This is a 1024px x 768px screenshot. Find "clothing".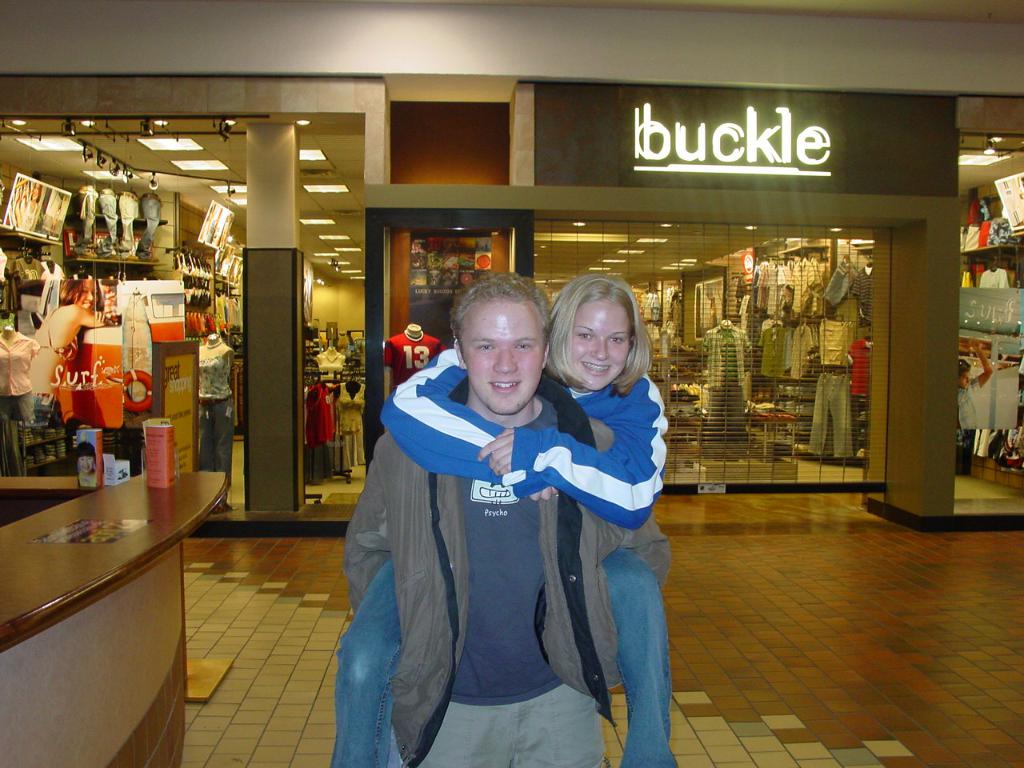
Bounding box: box(98, 191, 117, 243).
